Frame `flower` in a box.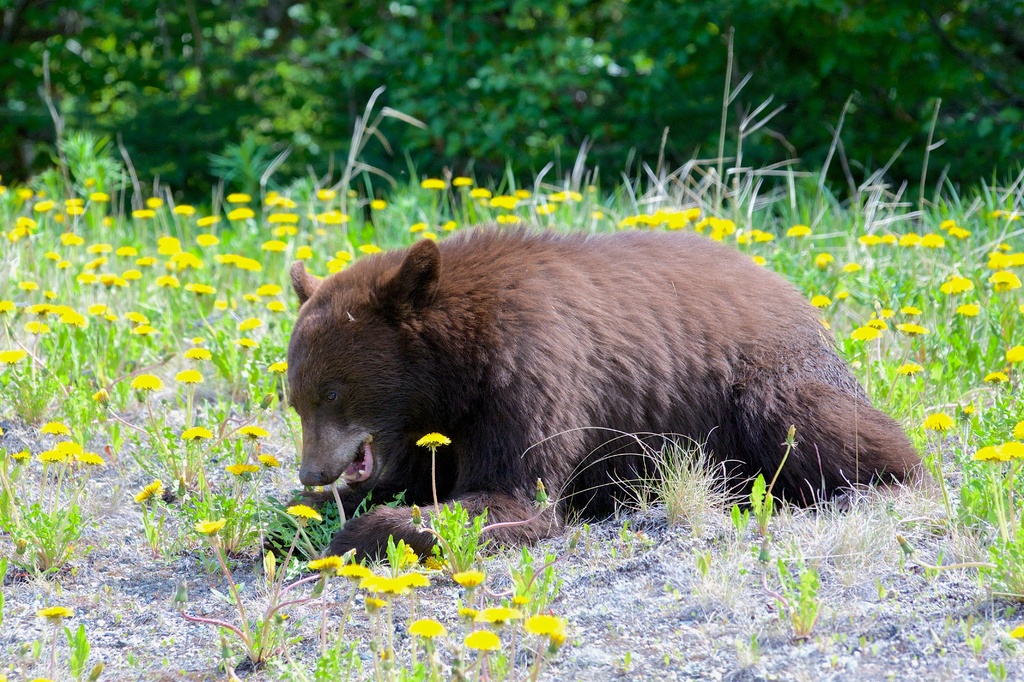
rect(474, 608, 516, 630).
